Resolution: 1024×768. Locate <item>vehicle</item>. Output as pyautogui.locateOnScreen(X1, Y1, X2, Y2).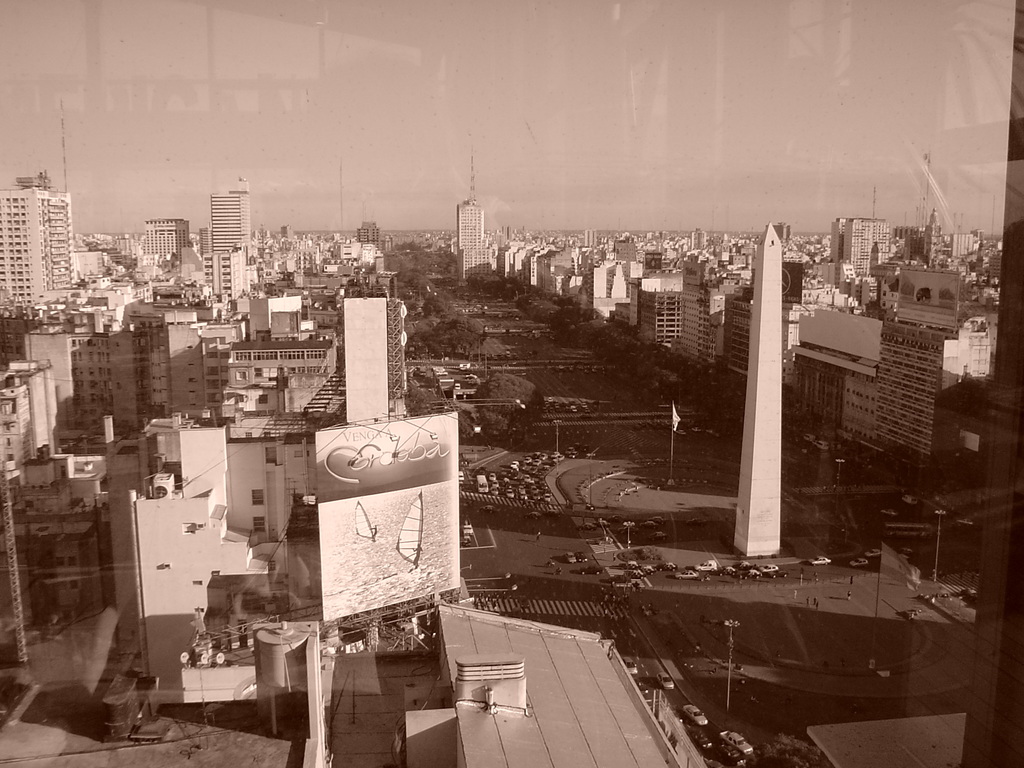
pyautogui.locateOnScreen(741, 560, 753, 570).
